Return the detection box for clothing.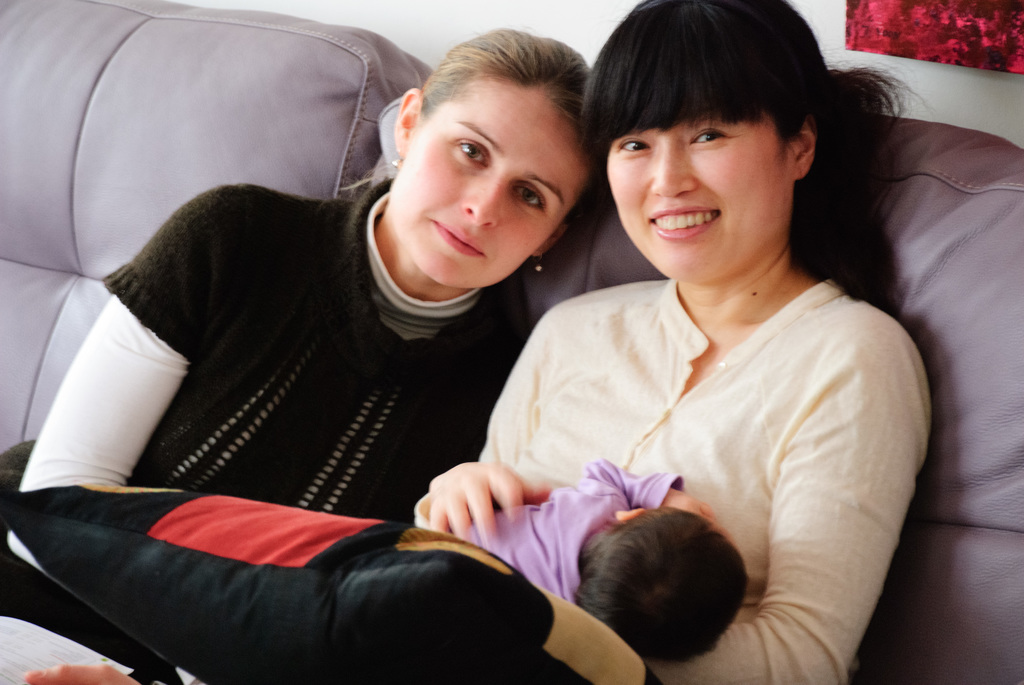
bbox(452, 455, 688, 606).
